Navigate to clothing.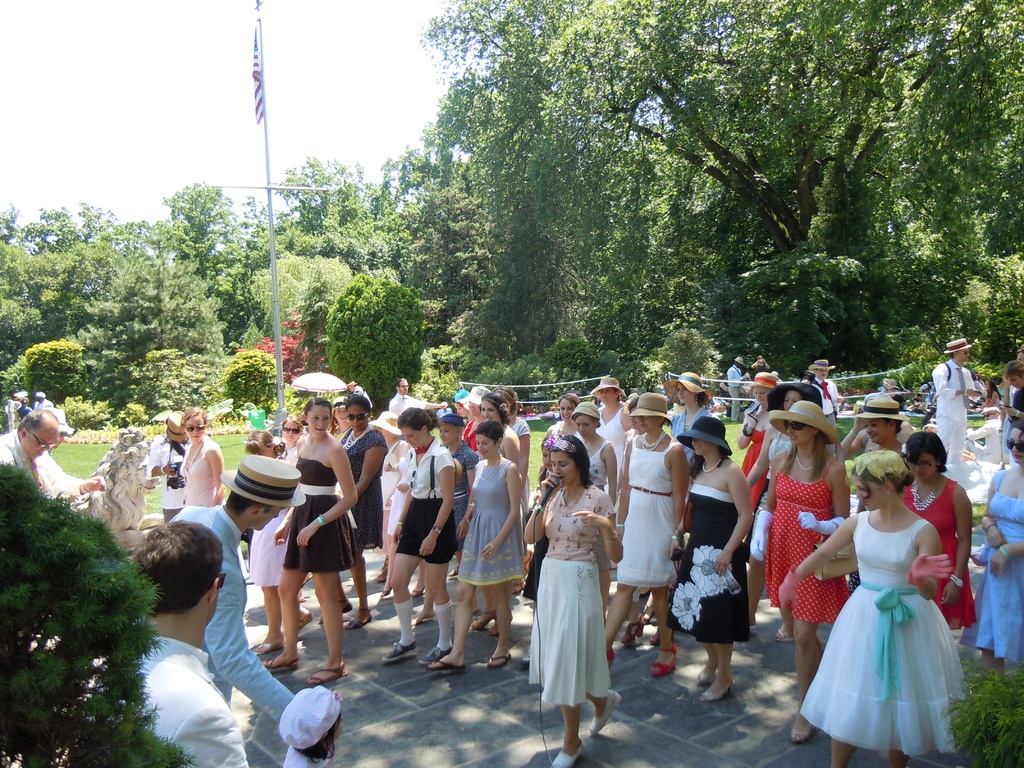
Navigation target: box=[801, 509, 965, 759].
